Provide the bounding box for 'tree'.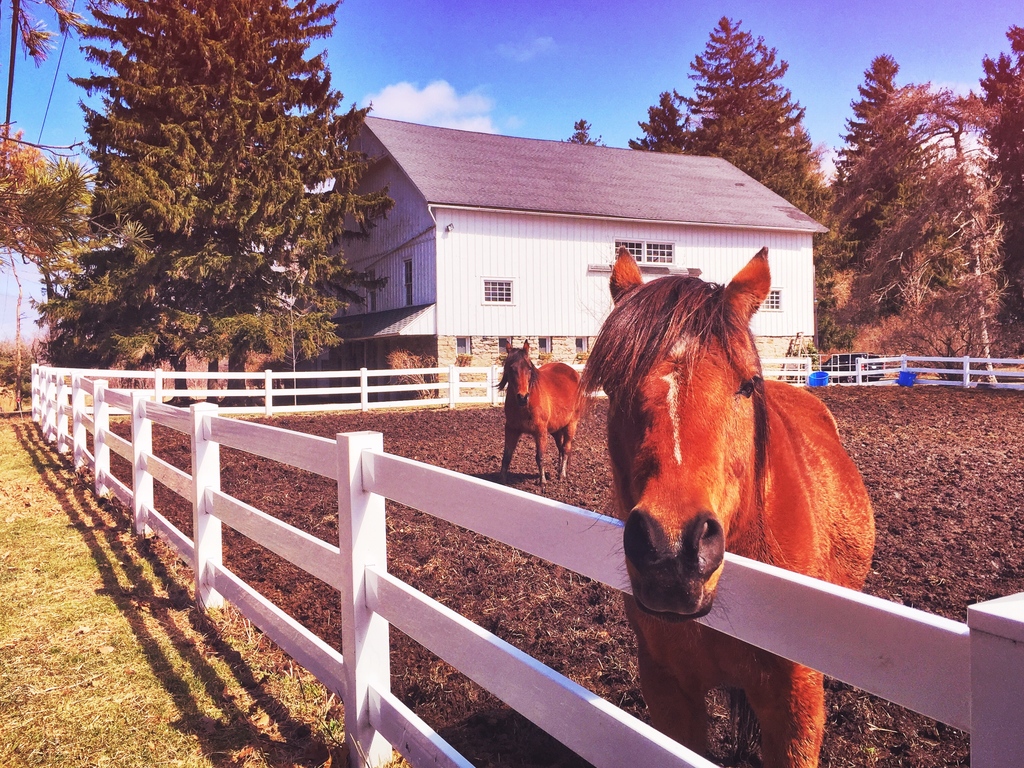
l=625, t=12, r=837, b=353.
